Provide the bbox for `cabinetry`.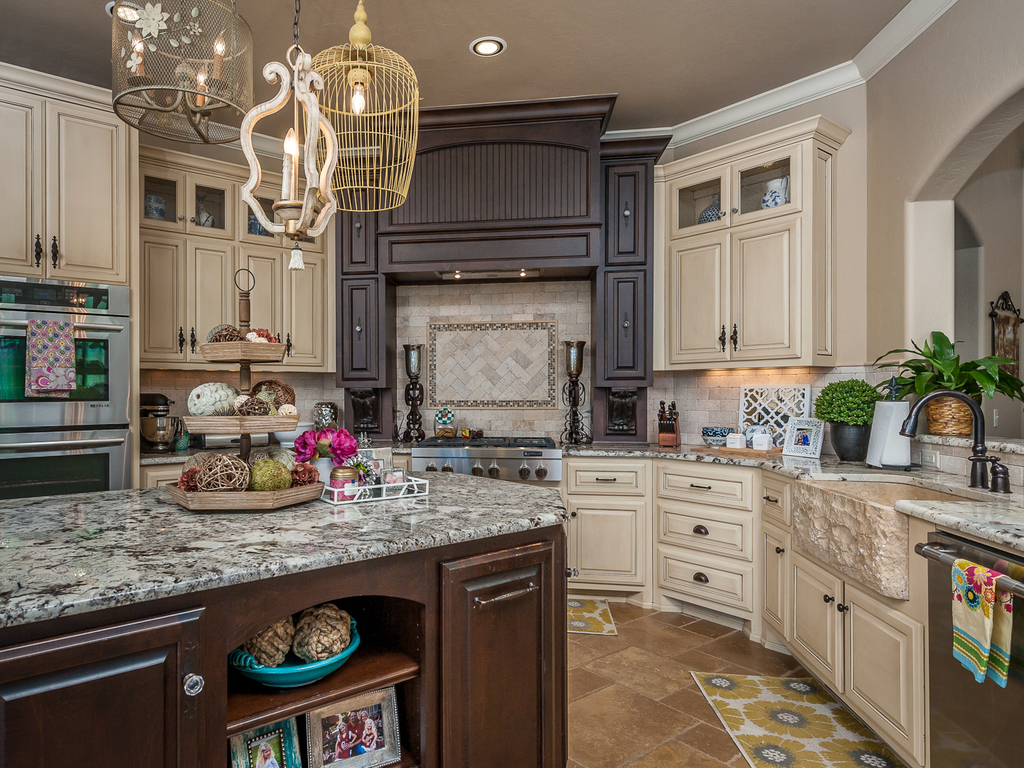
pyautogui.locateOnScreen(0, 63, 142, 275).
